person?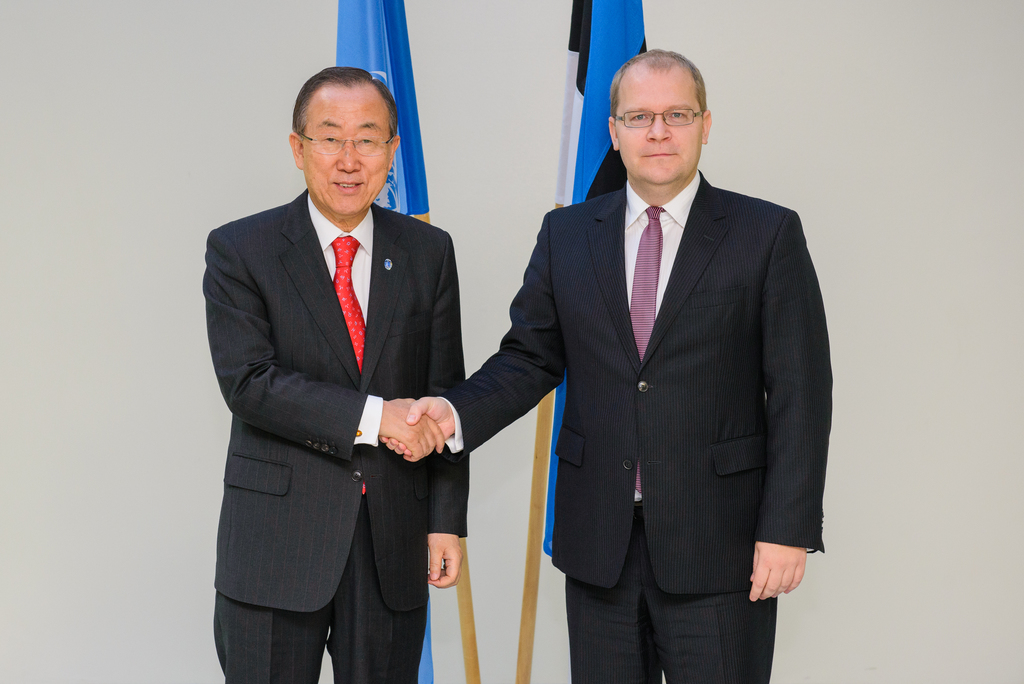
[473,36,817,681]
